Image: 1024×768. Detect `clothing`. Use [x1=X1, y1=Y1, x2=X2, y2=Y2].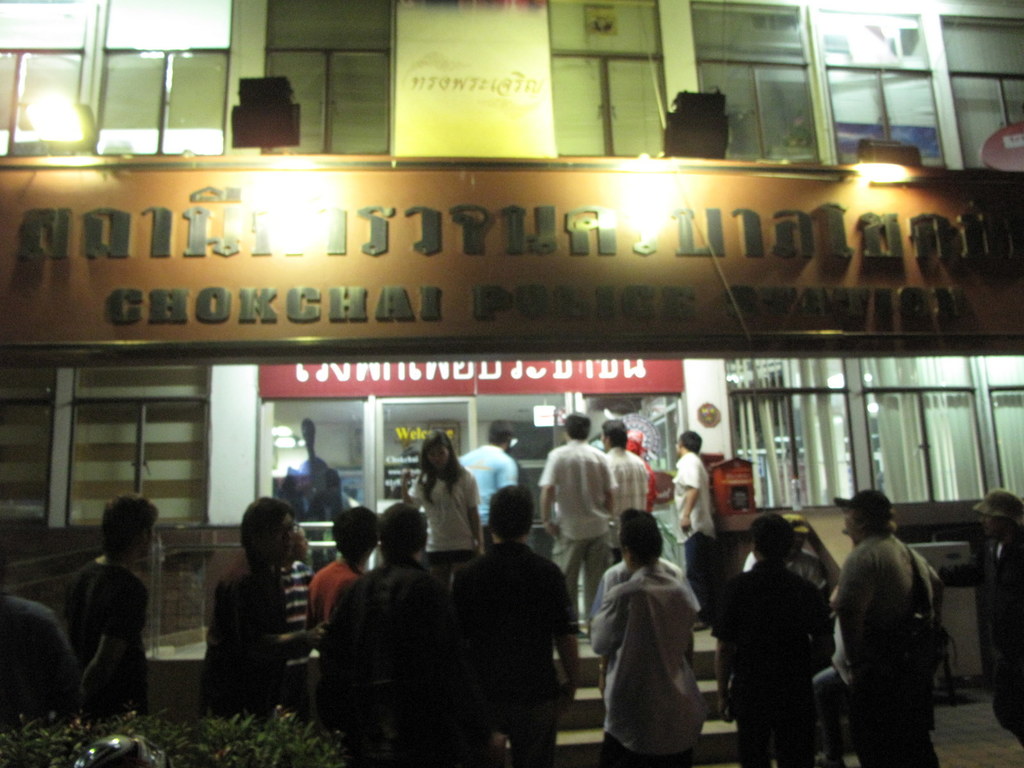
[x1=600, y1=440, x2=650, y2=564].
